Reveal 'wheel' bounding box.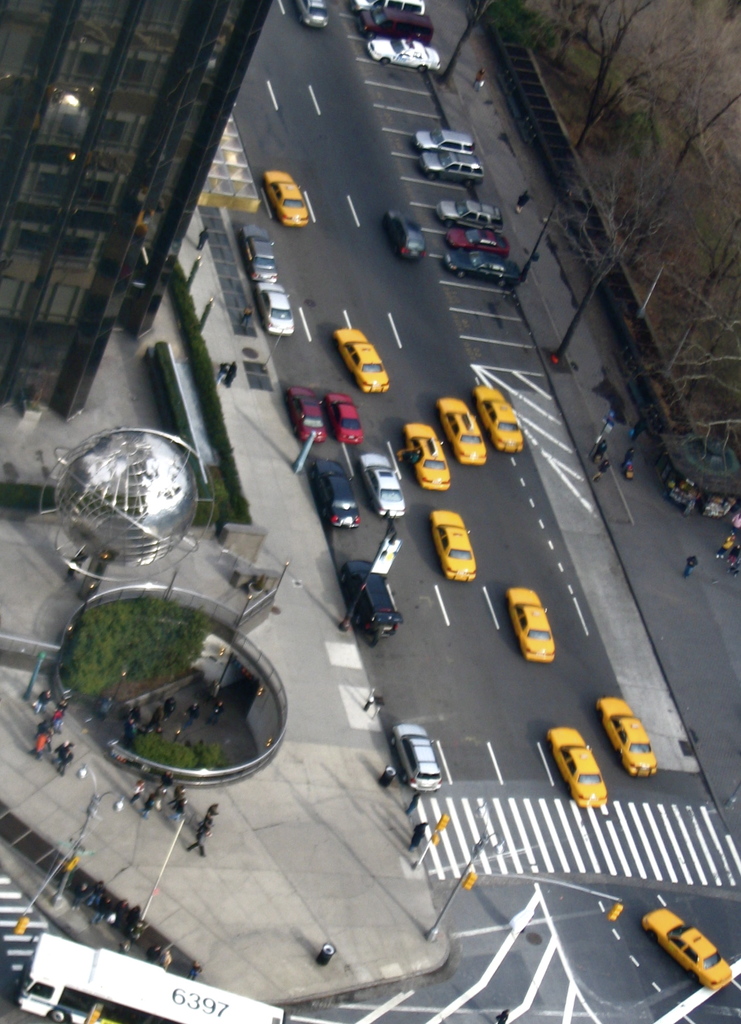
Revealed: <region>387, 733, 396, 746</region>.
